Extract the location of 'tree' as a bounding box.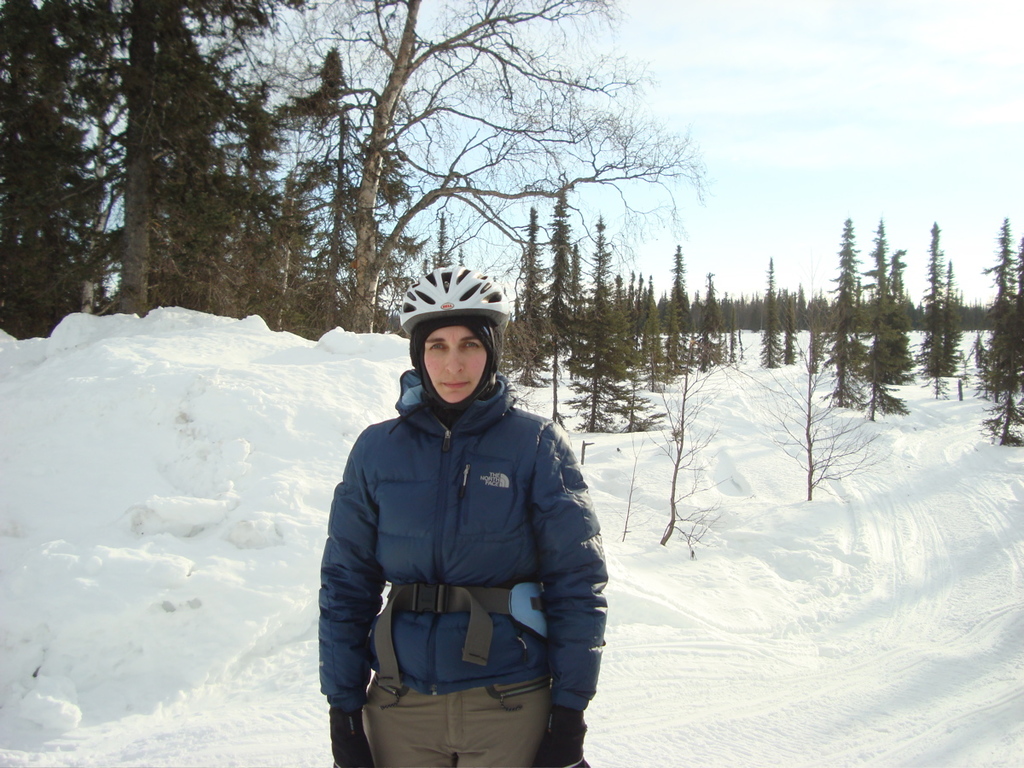
BBox(666, 247, 705, 351).
